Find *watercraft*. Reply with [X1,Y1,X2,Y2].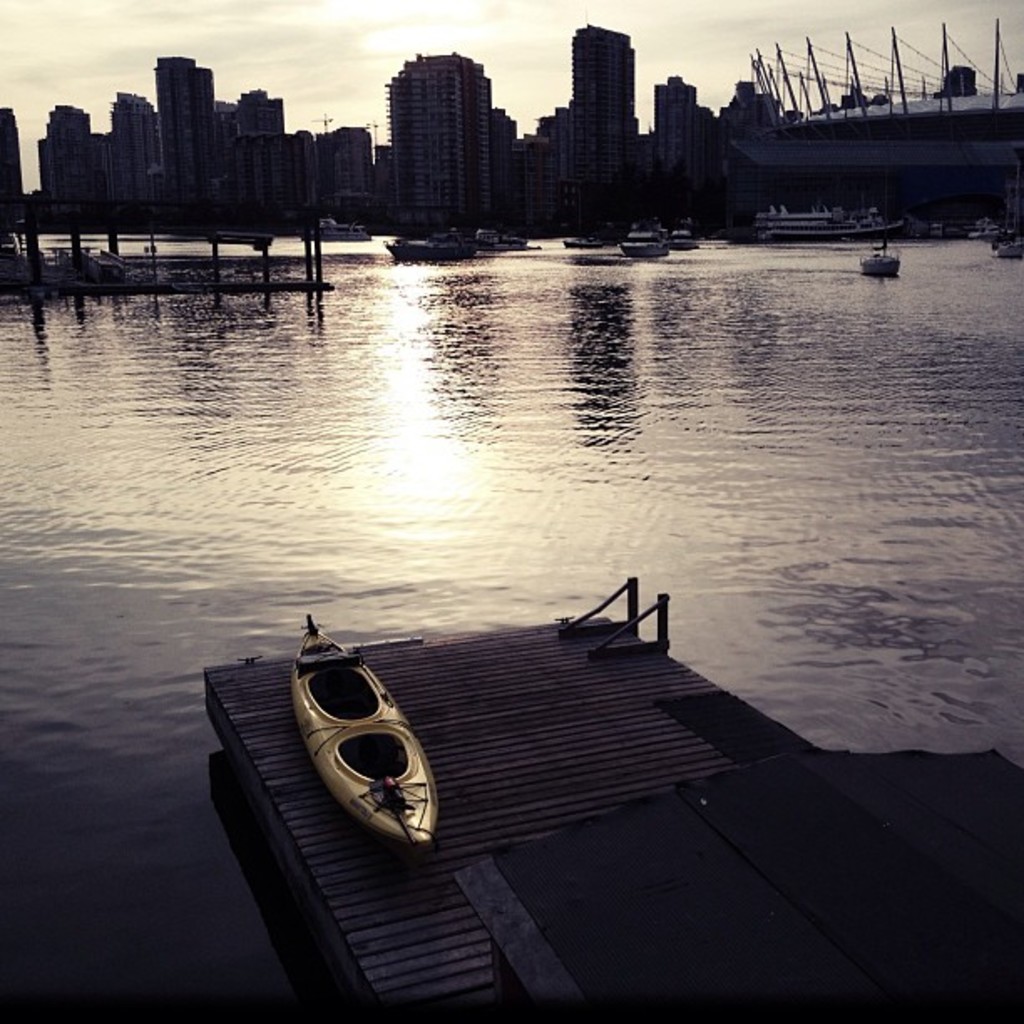
[862,239,892,281].
